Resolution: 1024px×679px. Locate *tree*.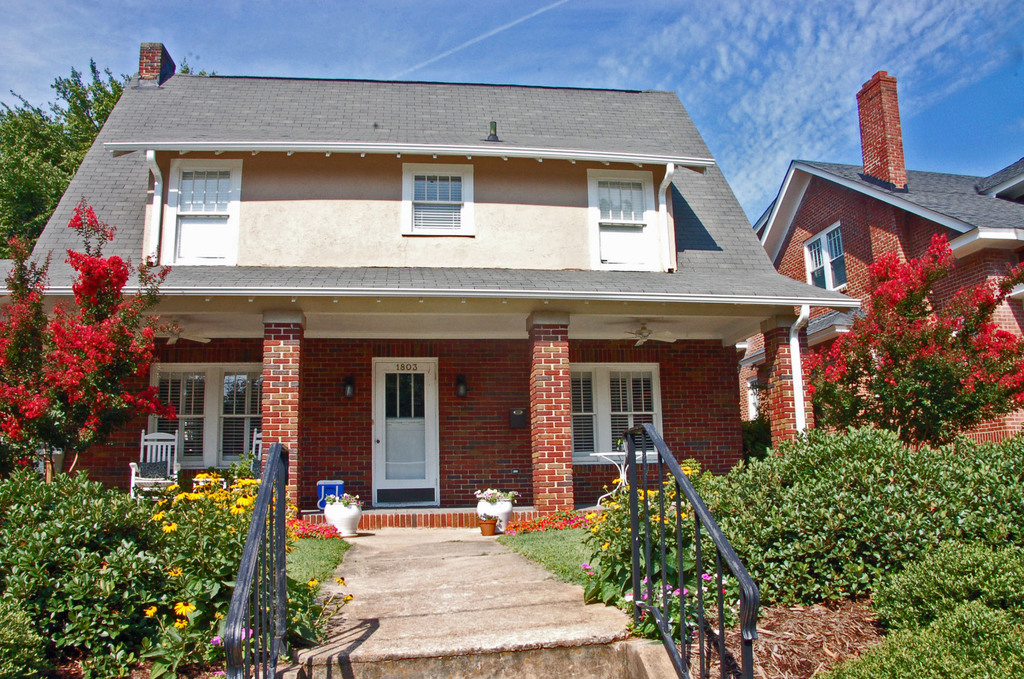
detection(835, 218, 1007, 461).
